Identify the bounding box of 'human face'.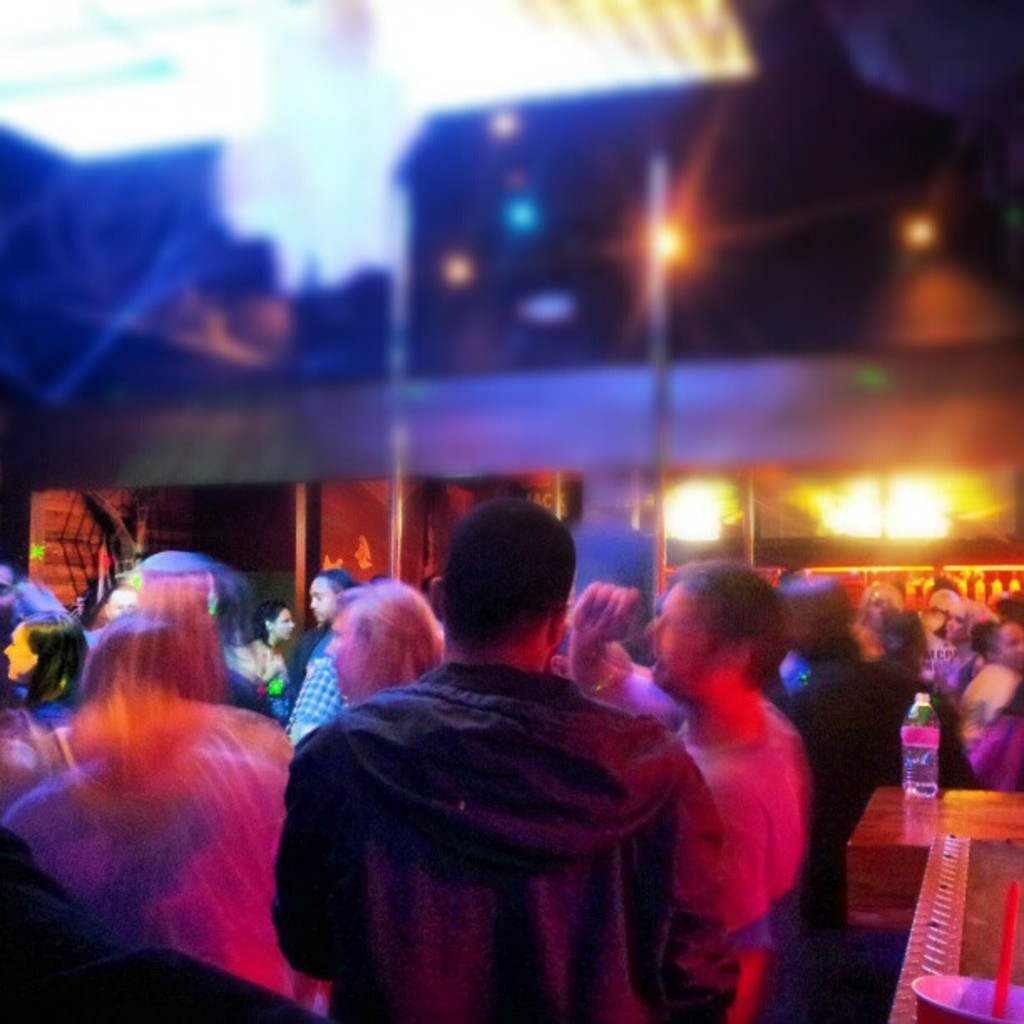
{"left": 935, "top": 596, "right": 957, "bottom": 617}.
